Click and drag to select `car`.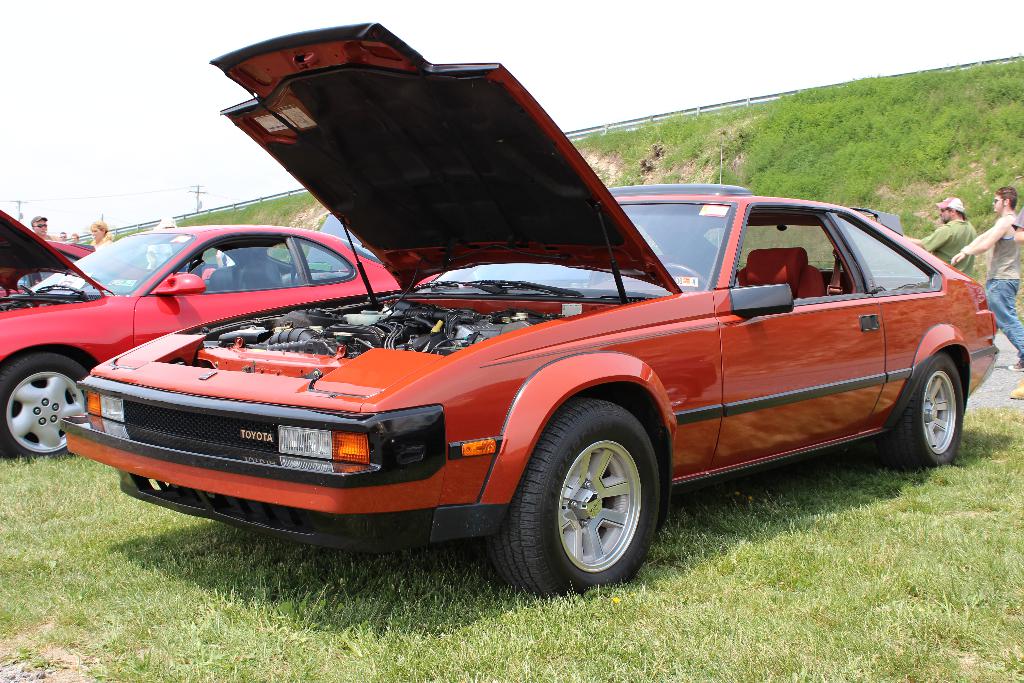
Selection: bbox=[293, 206, 387, 289].
